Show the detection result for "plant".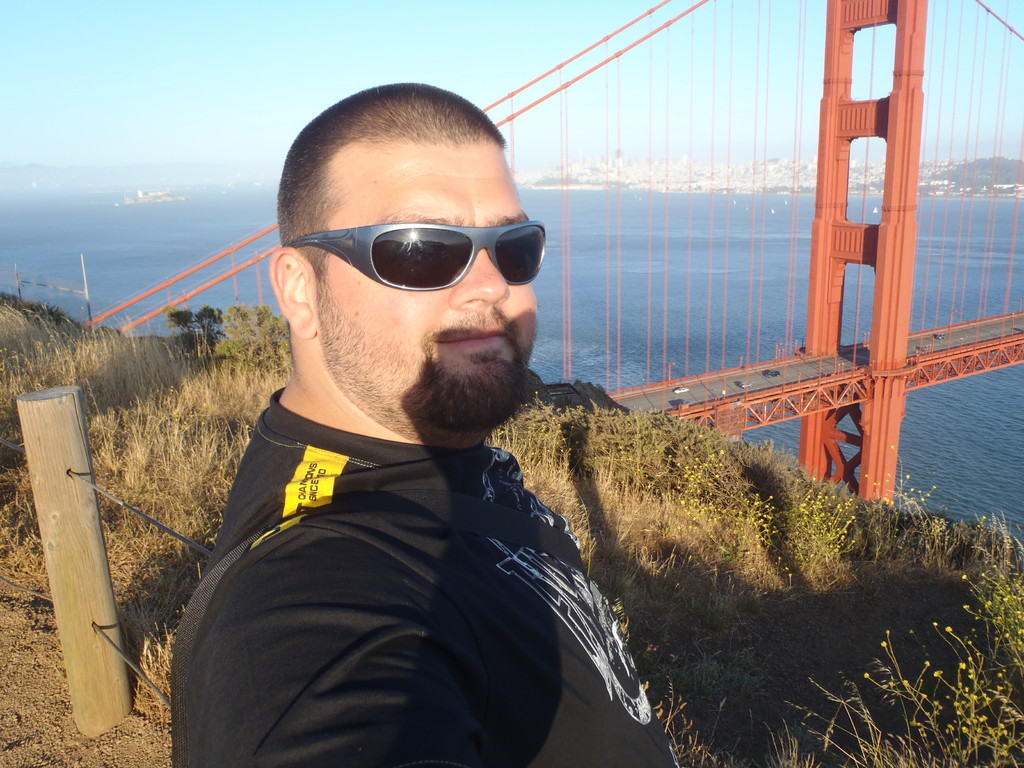
{"left": 221, "top": 298, "right": 304, "bottom": 378}.
